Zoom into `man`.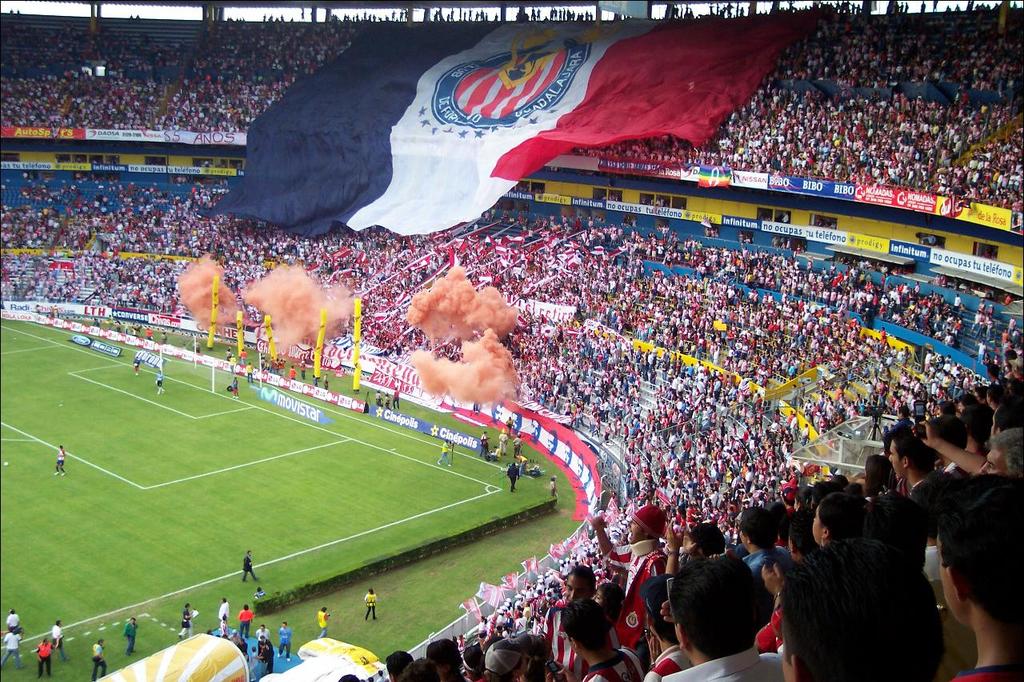
Zoom target: <box>228,357,234,372</box>.
